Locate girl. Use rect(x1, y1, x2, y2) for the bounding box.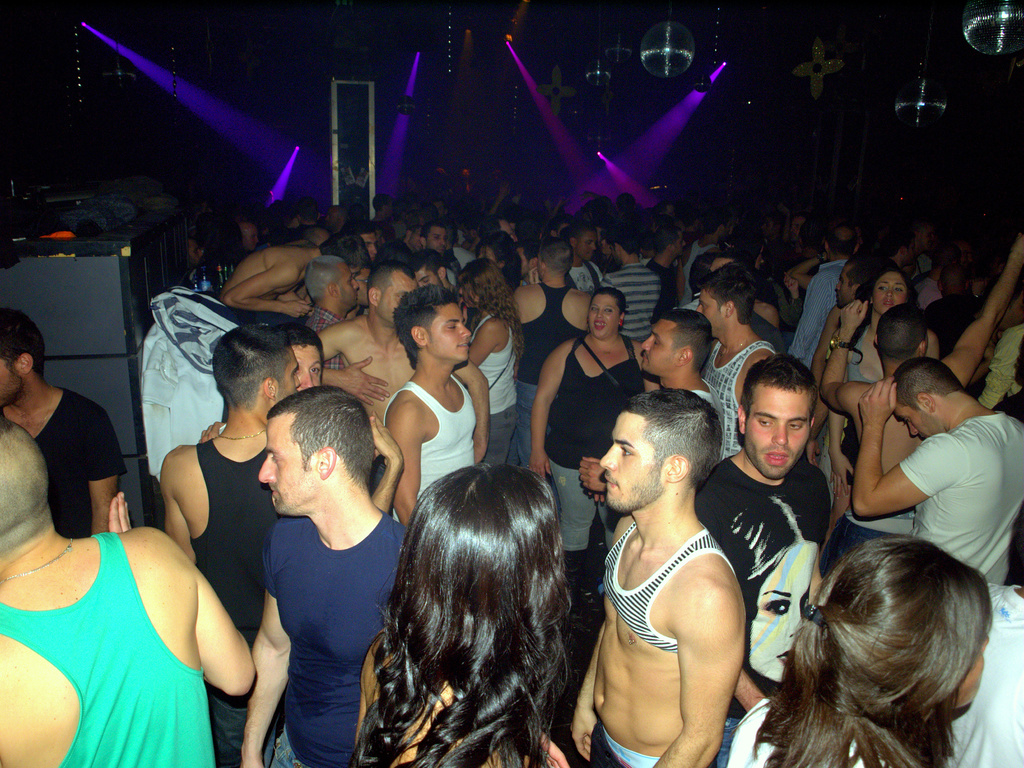
rect(723, 497, 810, 687).
